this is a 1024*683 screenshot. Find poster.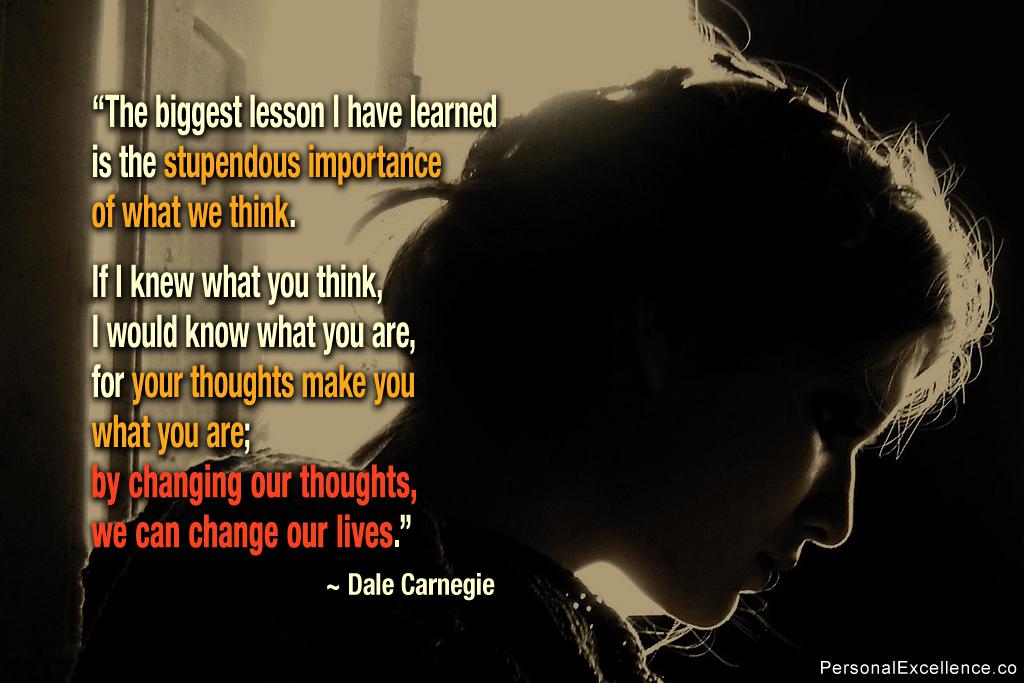
Bounding box: [9, 0, 1021, 682].
